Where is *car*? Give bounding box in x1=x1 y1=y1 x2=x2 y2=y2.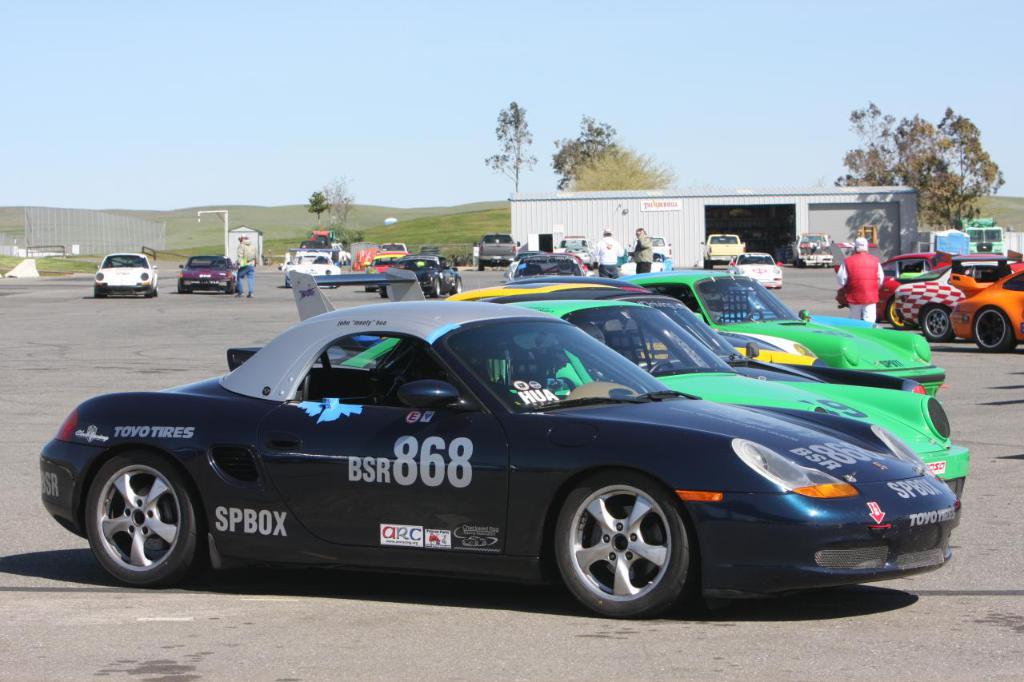
x1=96 y1=255 x2=157 y2=298.
